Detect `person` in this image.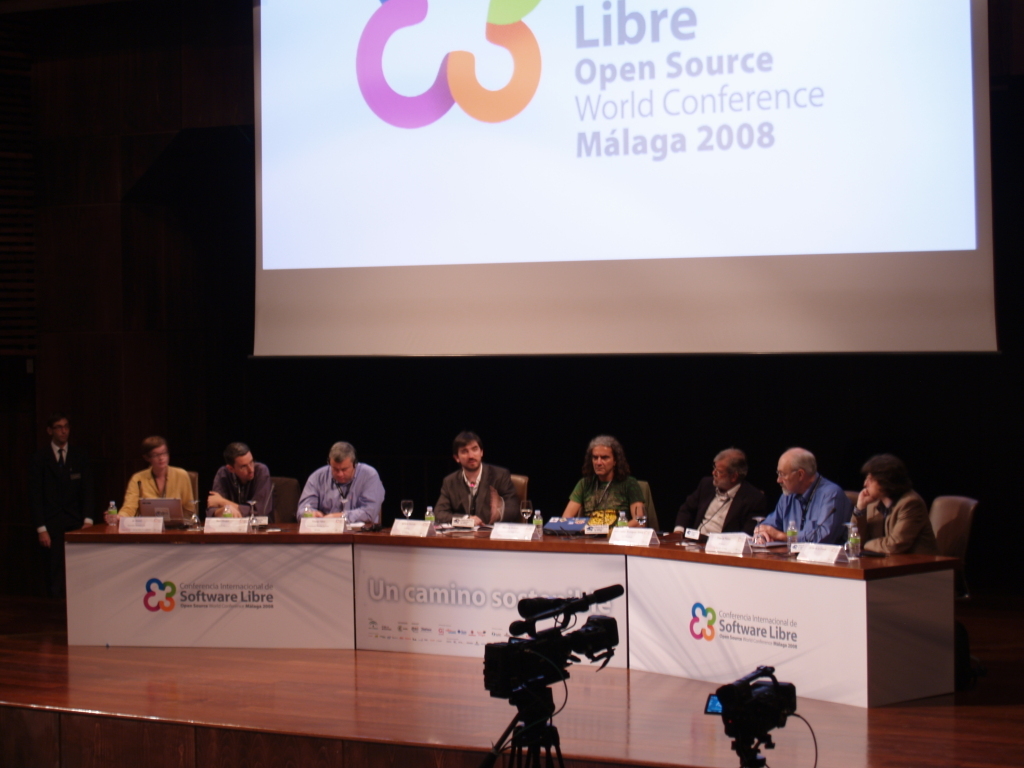
Detection: crop(103, 432, 195, 528).
